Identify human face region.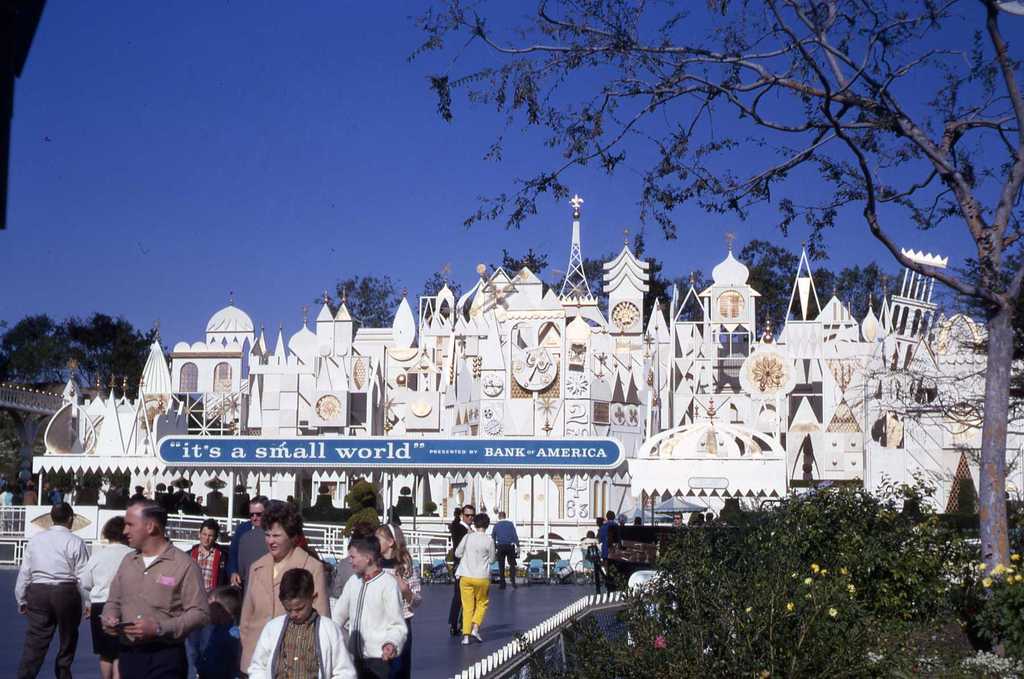
Region: (278,595,309,623).
